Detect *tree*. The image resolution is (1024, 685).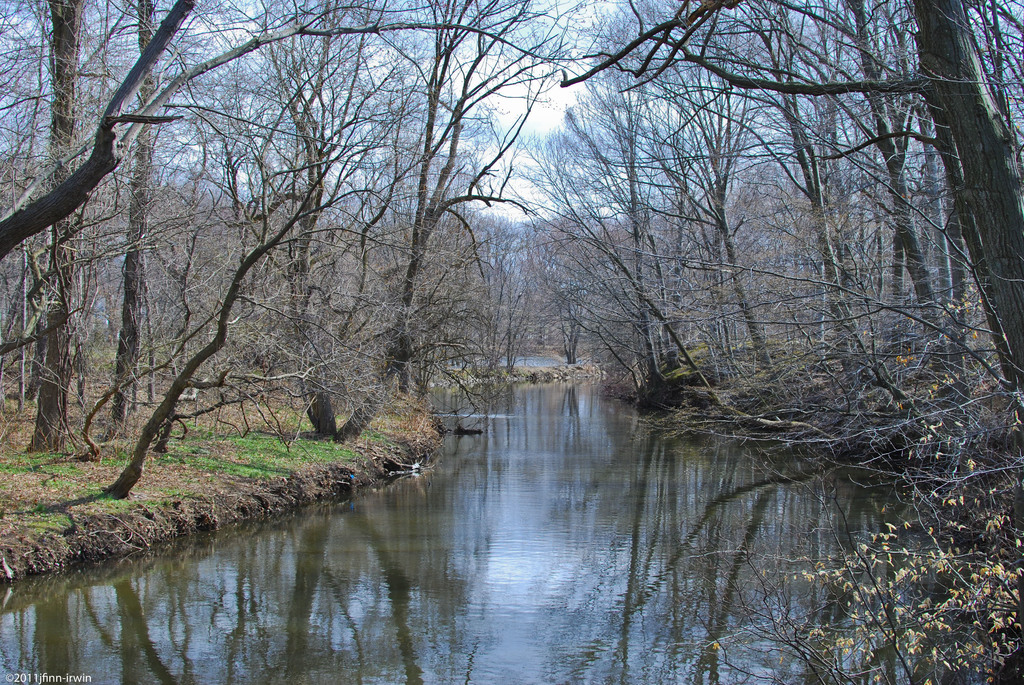
detection(0, 0, 600, 258).
